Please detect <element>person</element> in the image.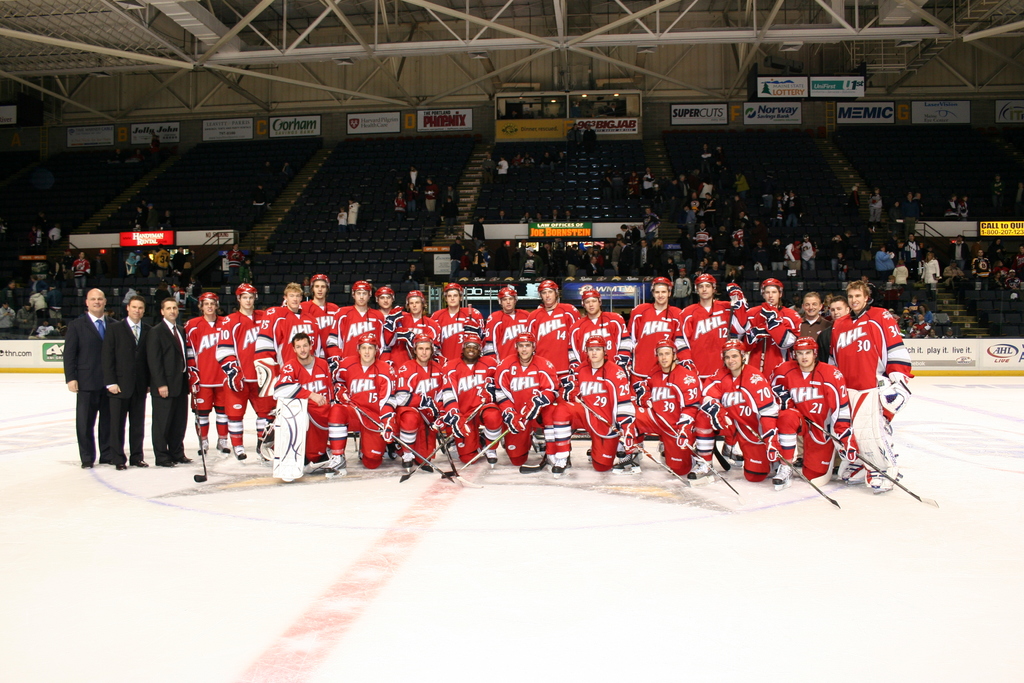
[848, 183, 869, 226].
